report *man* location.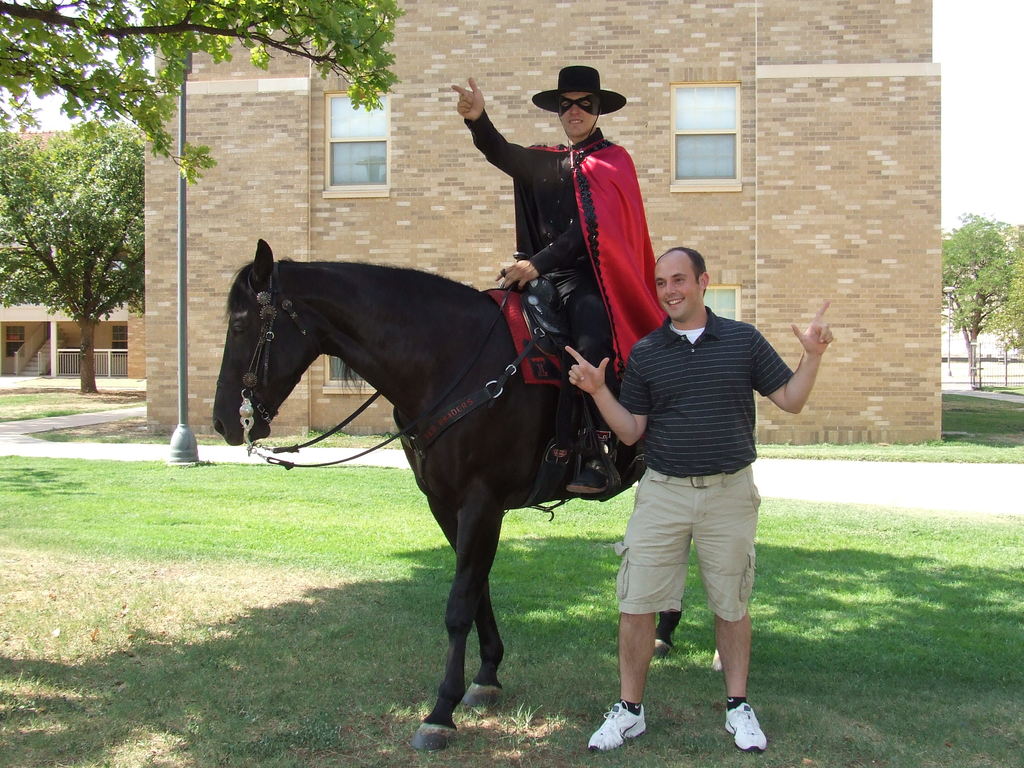
Report: 555,236,838,759.
